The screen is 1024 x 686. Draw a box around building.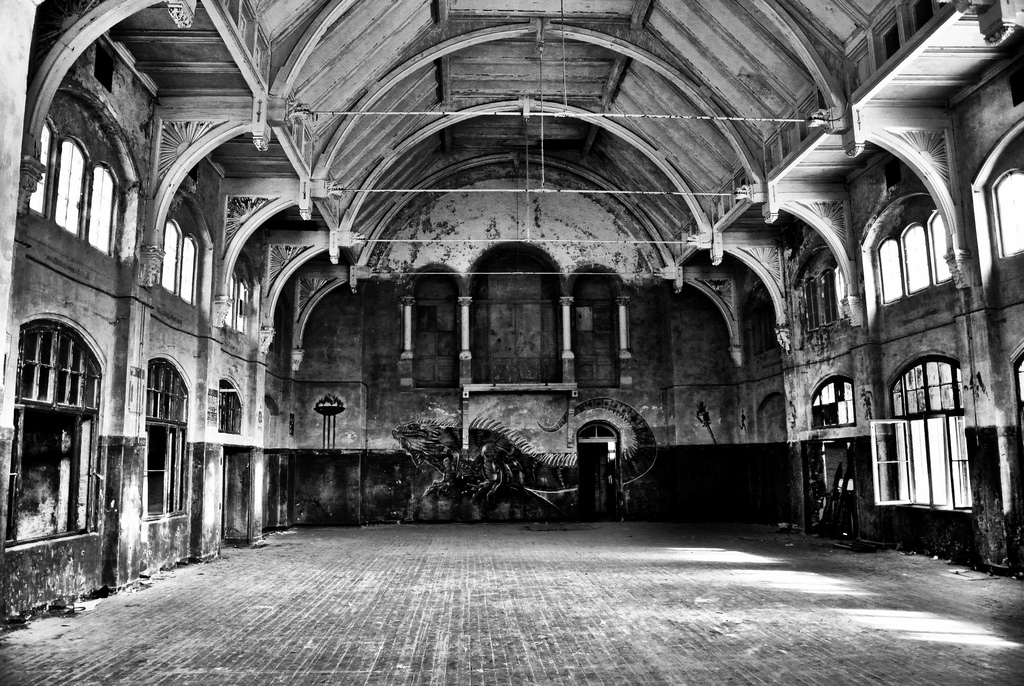
select_region(0, 0, 1023, 685).
